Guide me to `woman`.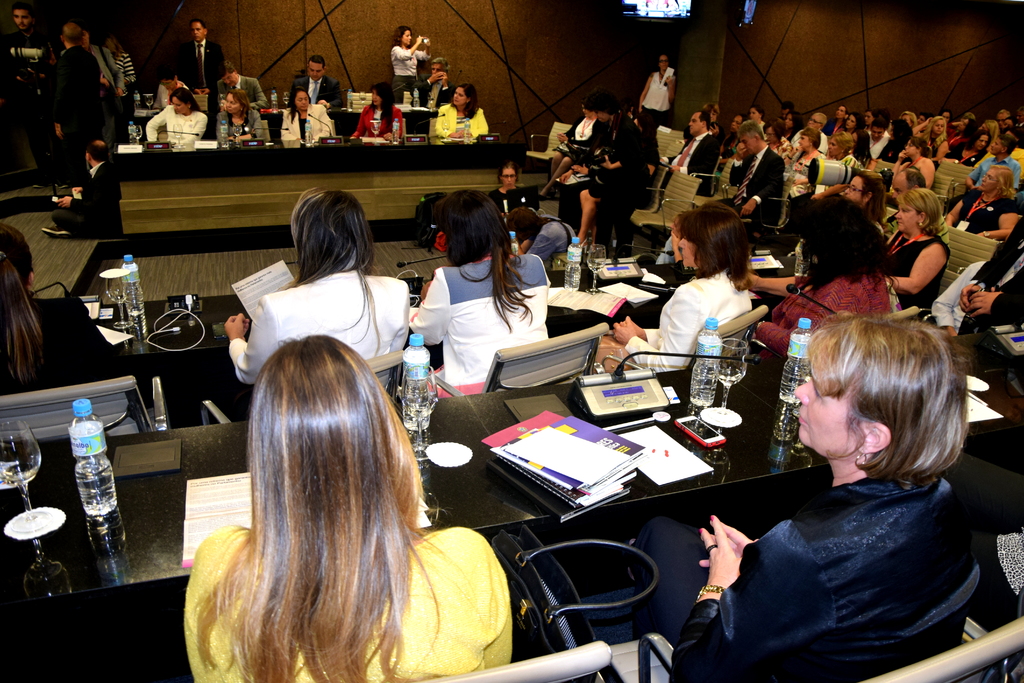
Guidance: Rect(535, 99, 599, 198).
